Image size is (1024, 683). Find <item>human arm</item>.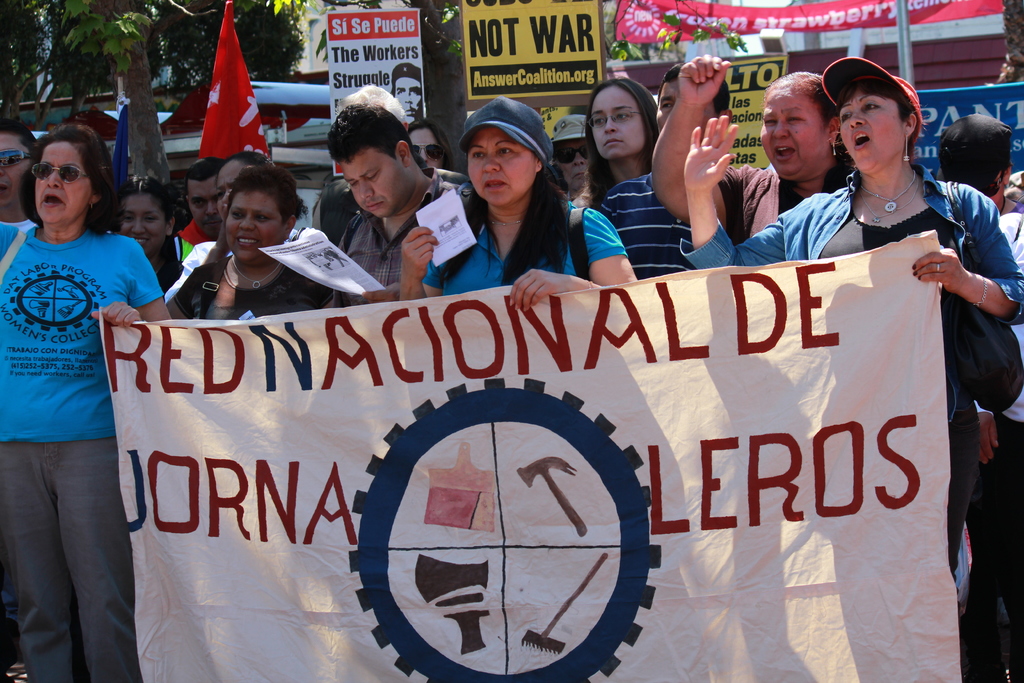
(x1=679, y1=111, x2=735, y2=247).
